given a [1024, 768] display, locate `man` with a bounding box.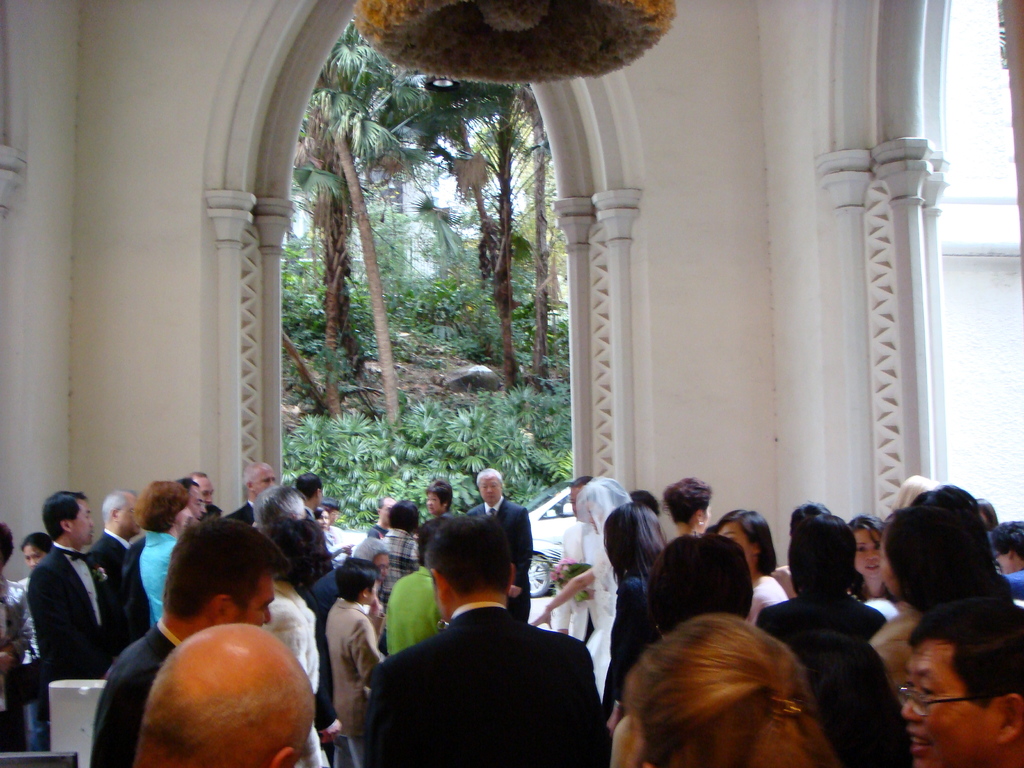
Located: detection(92, 518, 280, 767).
